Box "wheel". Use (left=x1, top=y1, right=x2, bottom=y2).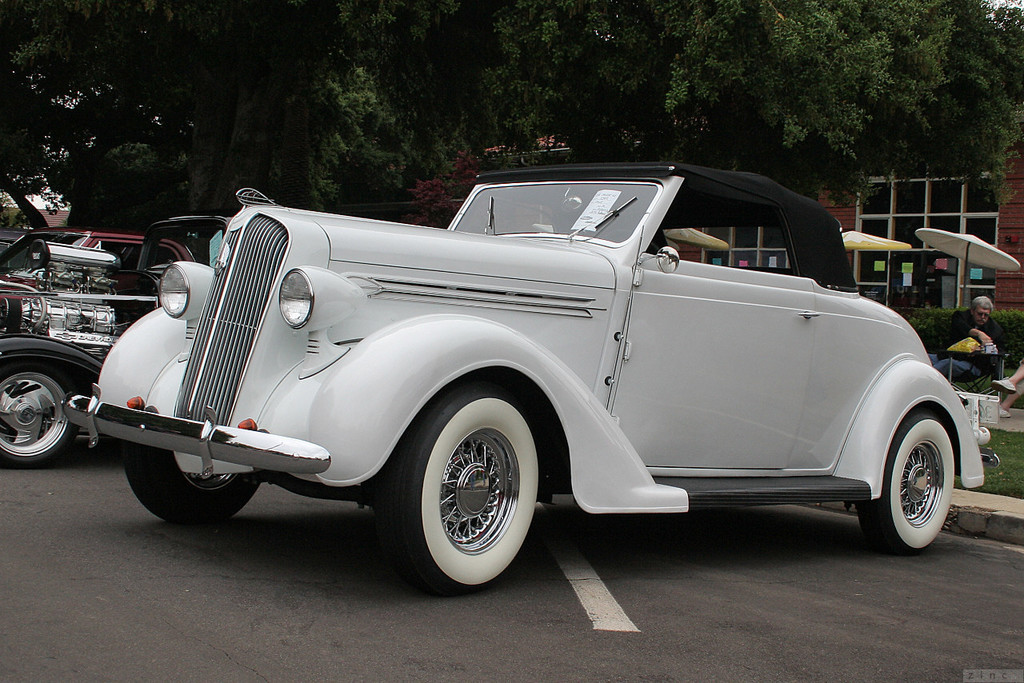
(left=0, top=360, right=80, bottom=469).
